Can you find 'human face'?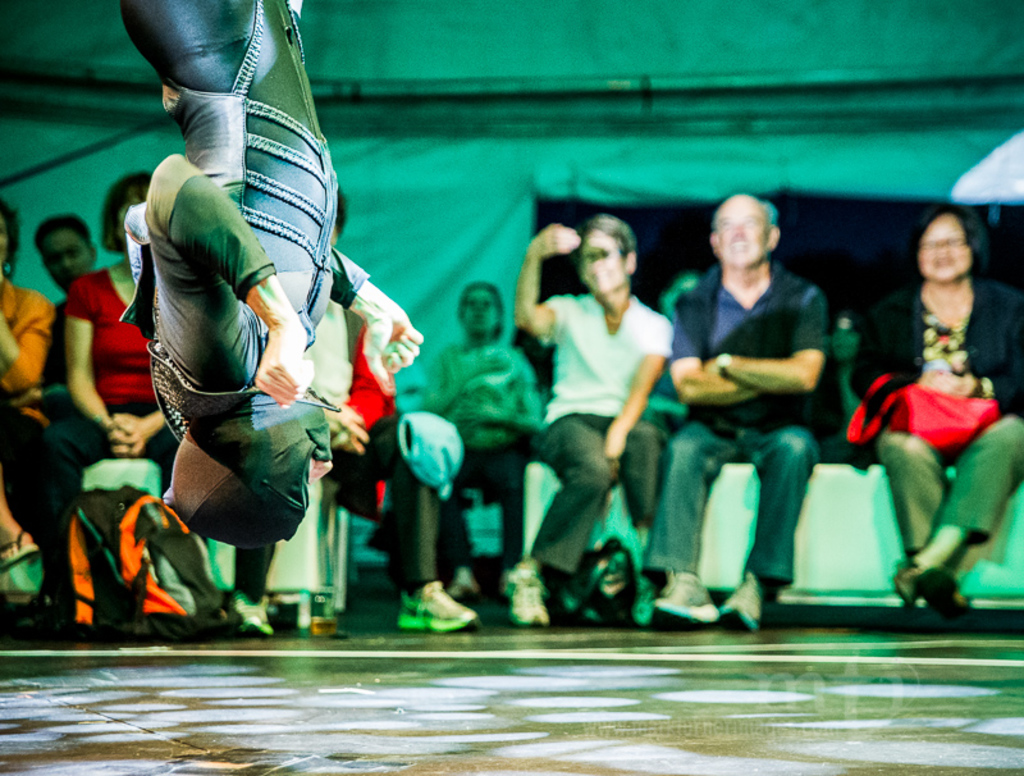
Yes, bounding box: x1=713, y1=196, x2=767, y2=269.
